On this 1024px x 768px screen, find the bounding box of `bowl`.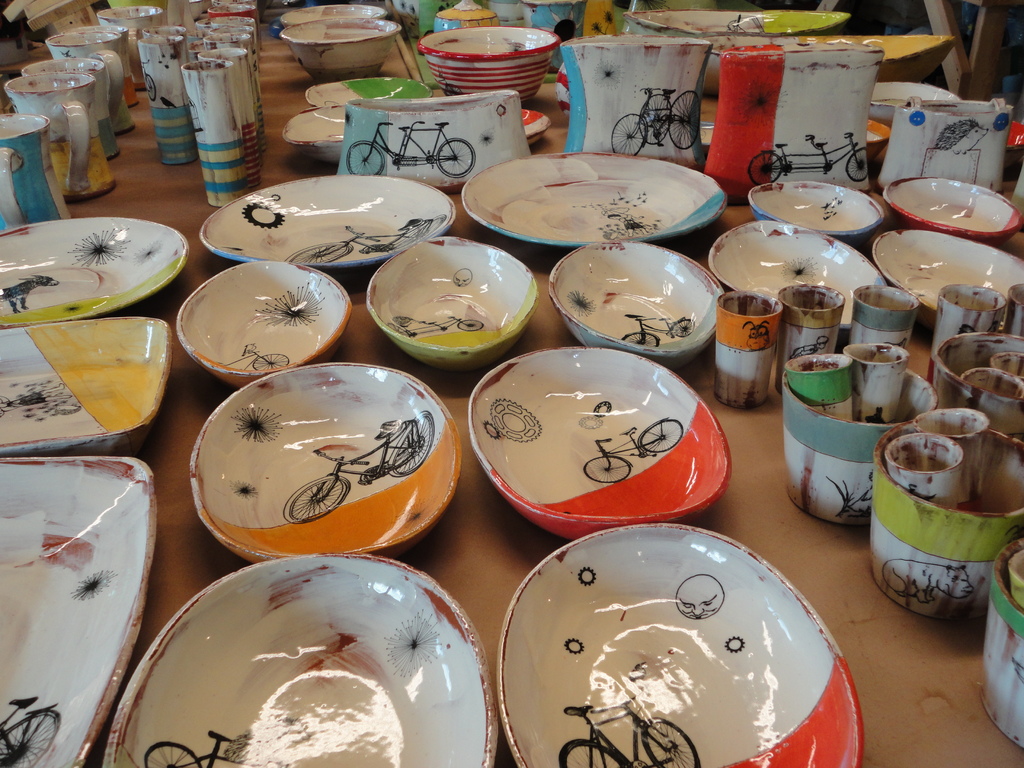
Bounding box: locate(102, 551, 499, 767).
